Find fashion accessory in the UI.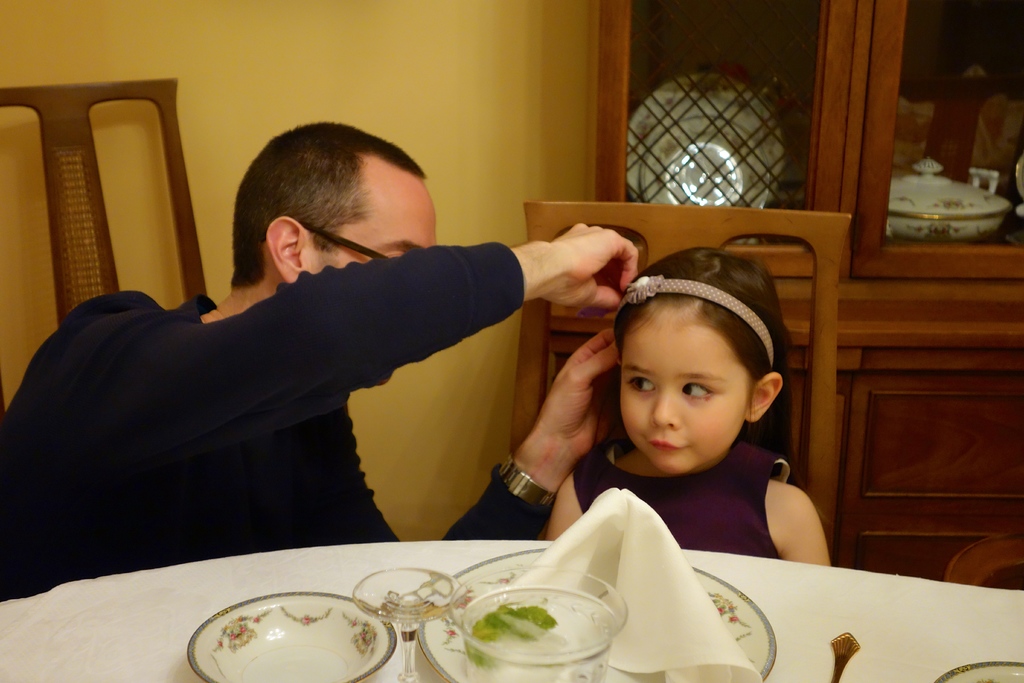
UI element at locate(495, 448, 557, 509).
